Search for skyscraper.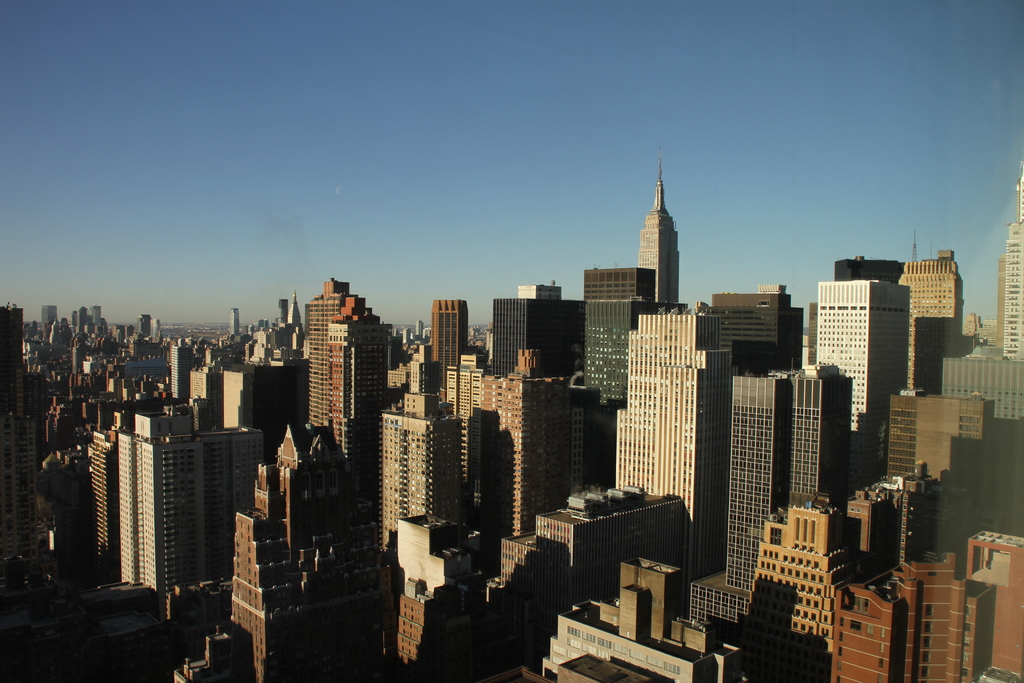
Found at bbox=[88, 300, 102, 324].
